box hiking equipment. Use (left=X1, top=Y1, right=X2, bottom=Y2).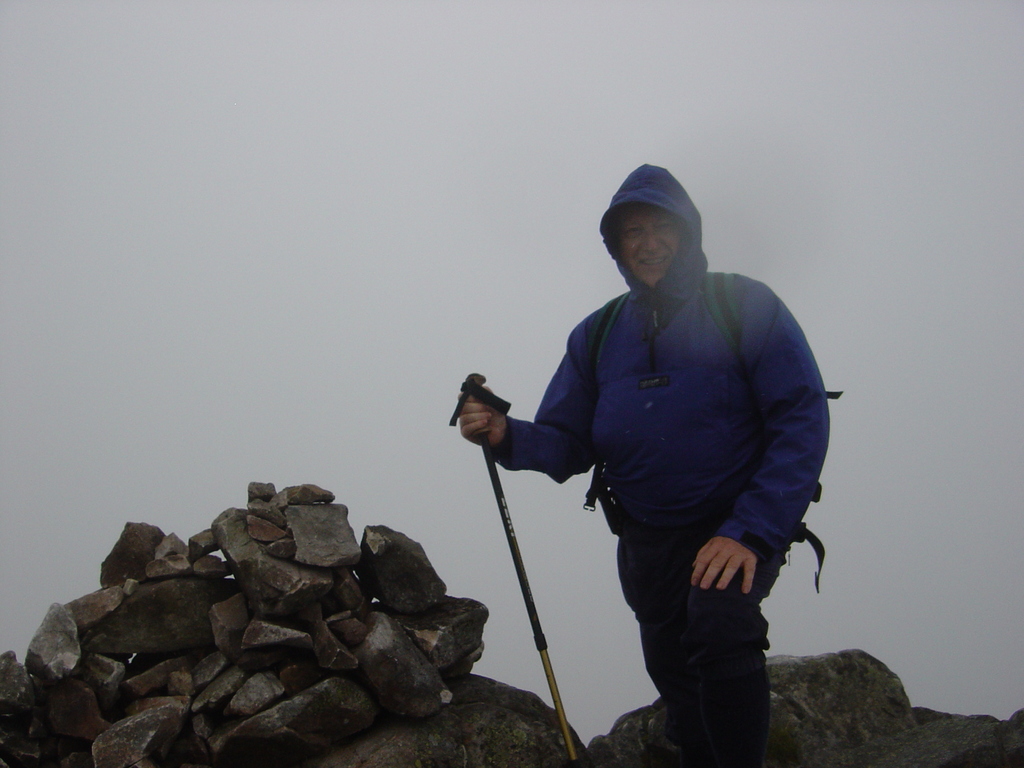
(left=451, top=370, right=574, bottom=760).
